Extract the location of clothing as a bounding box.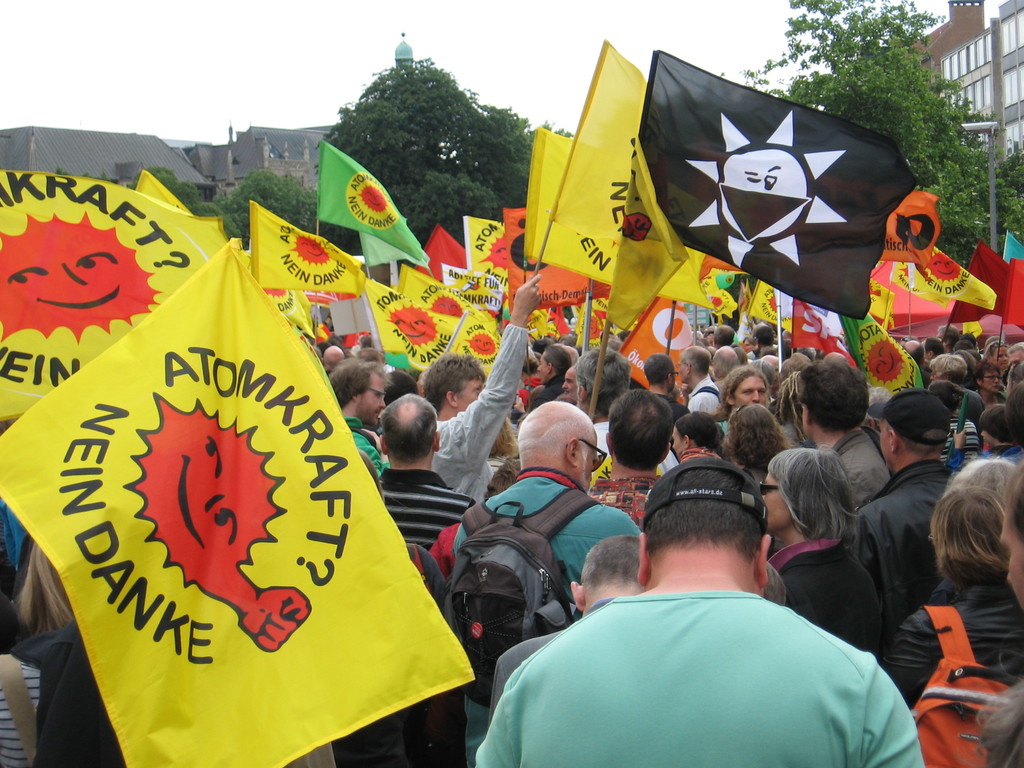
BBox(686, 371, 723, 419).
